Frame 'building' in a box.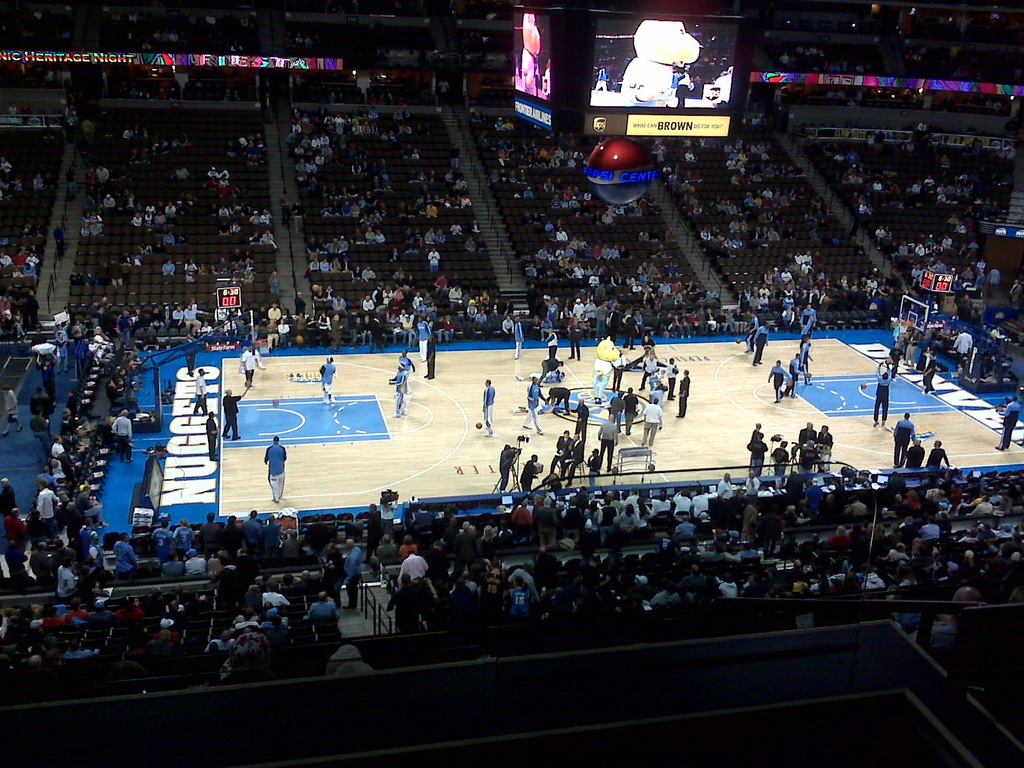
<region>1, 0, 1023, 767</region>.
